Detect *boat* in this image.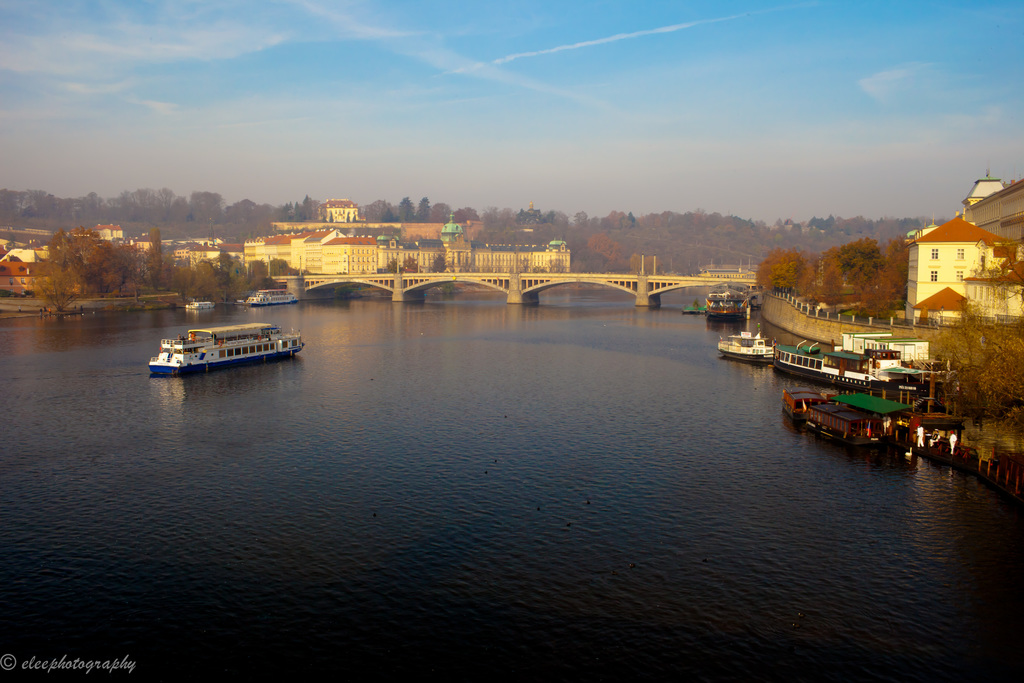
Detection: (x1=724, y1=323, x2=779, y2=372).
